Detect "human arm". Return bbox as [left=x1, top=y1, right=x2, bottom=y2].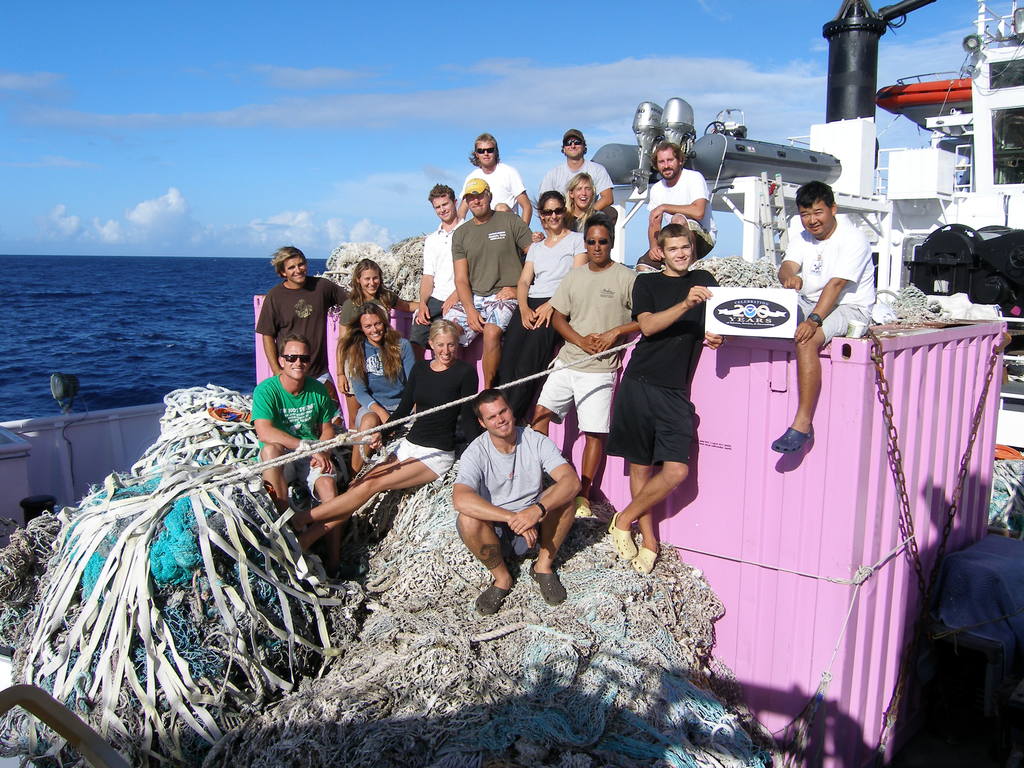
[left=594, top=161, right=615, bottom=212].
